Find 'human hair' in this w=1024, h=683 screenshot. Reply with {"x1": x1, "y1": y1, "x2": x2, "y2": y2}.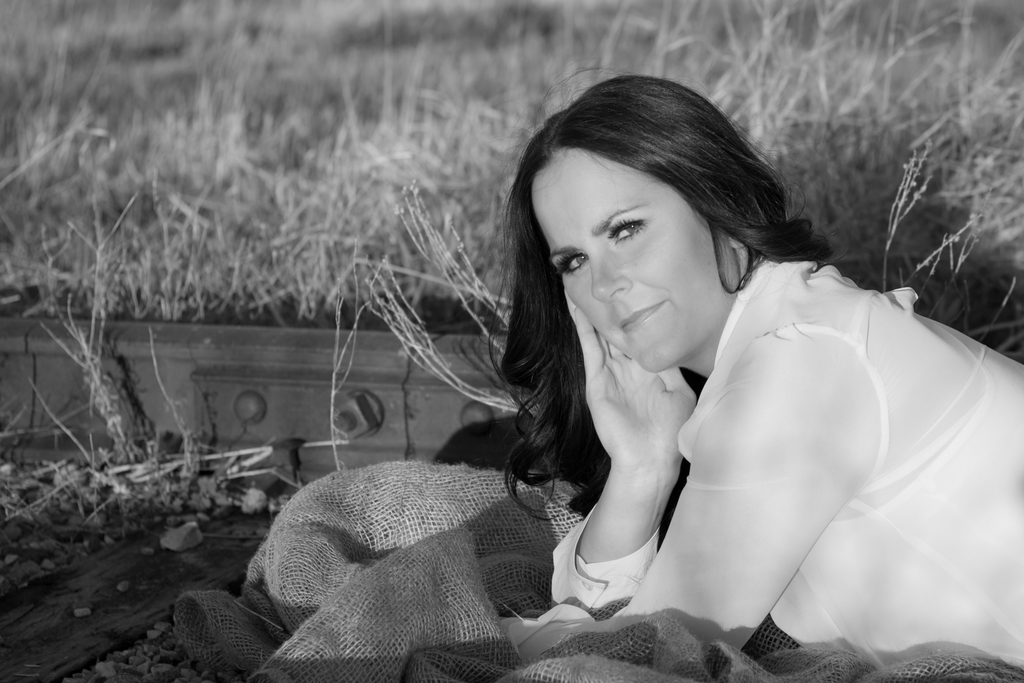
{"x1": 505, "y1": 101, "x2": 756, "y2": 560}.
